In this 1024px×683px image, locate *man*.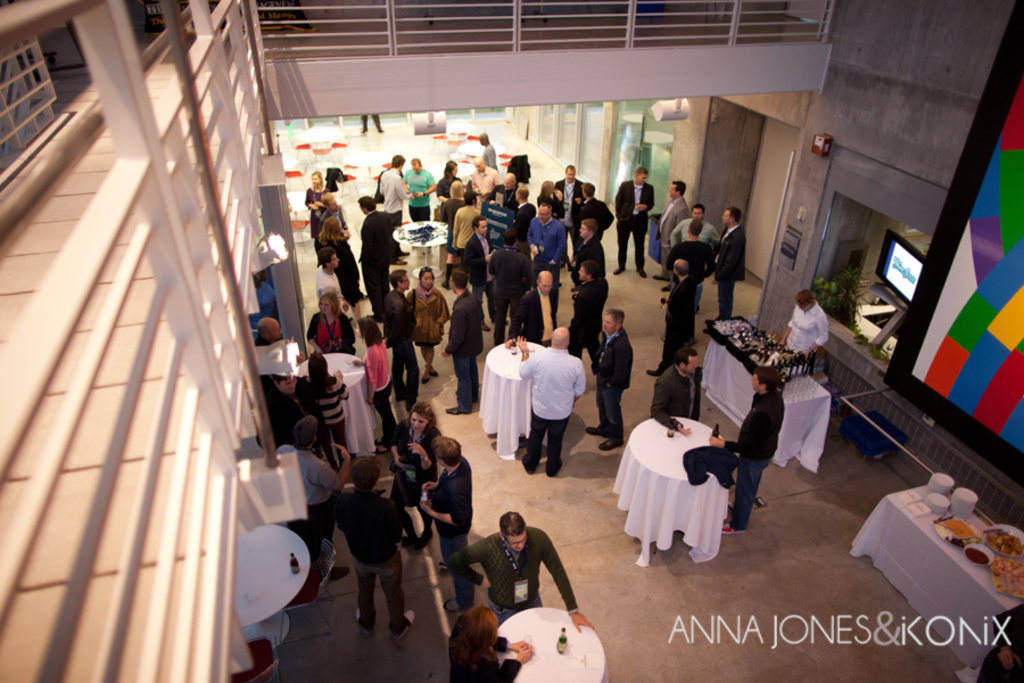
Bounding box: locate(613, 168, 655, 277).
